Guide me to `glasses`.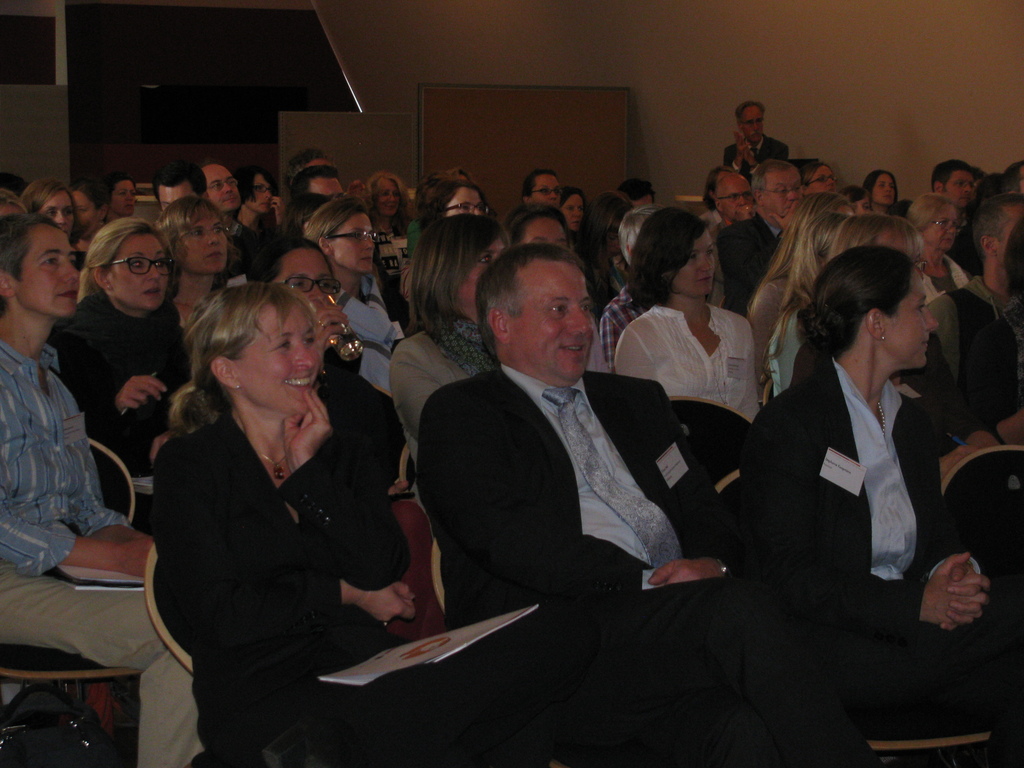
Guidance: {"x1": 449, "y1": 202, "x2": 492, "y2": 215}.
